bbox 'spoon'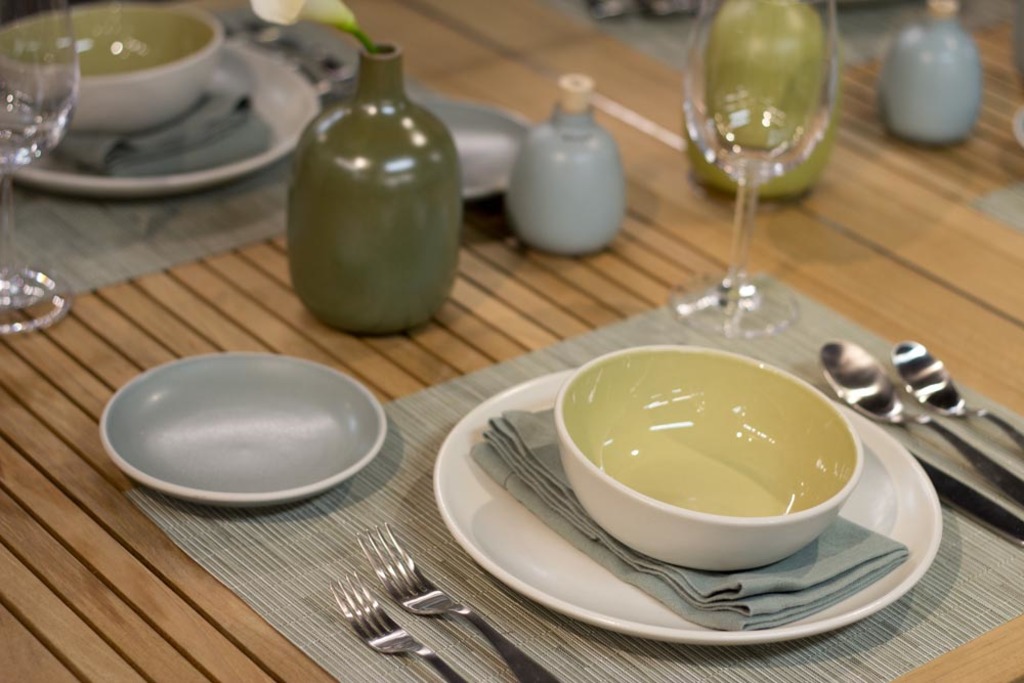
x1=816 y1=335 x2=1023 y2=478
